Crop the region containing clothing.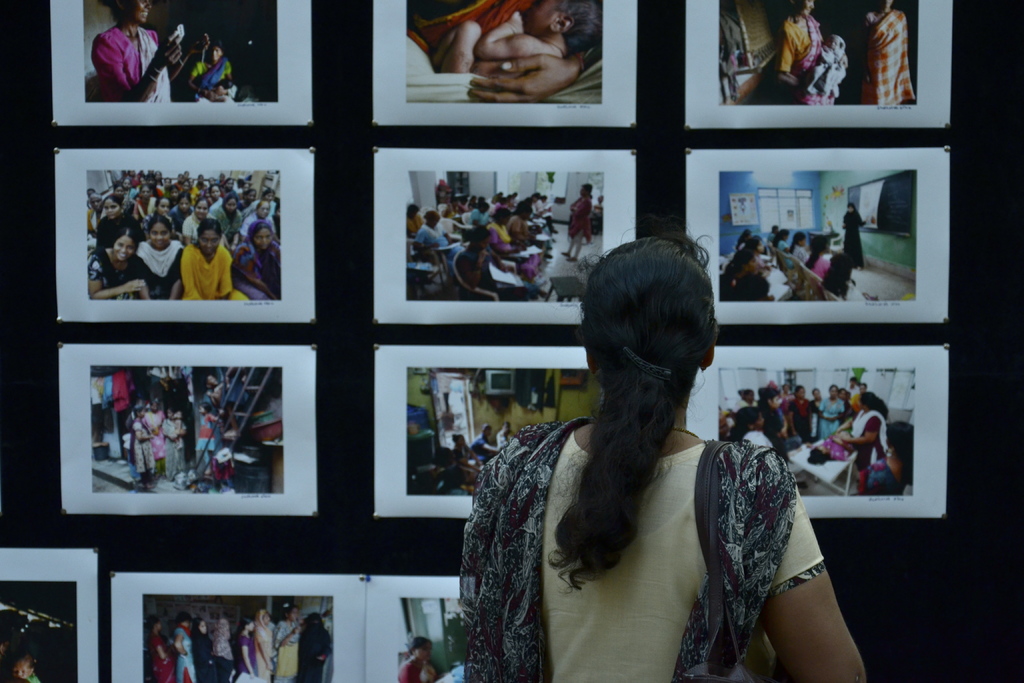
Crop region: box(178, 211, 209, 242).
